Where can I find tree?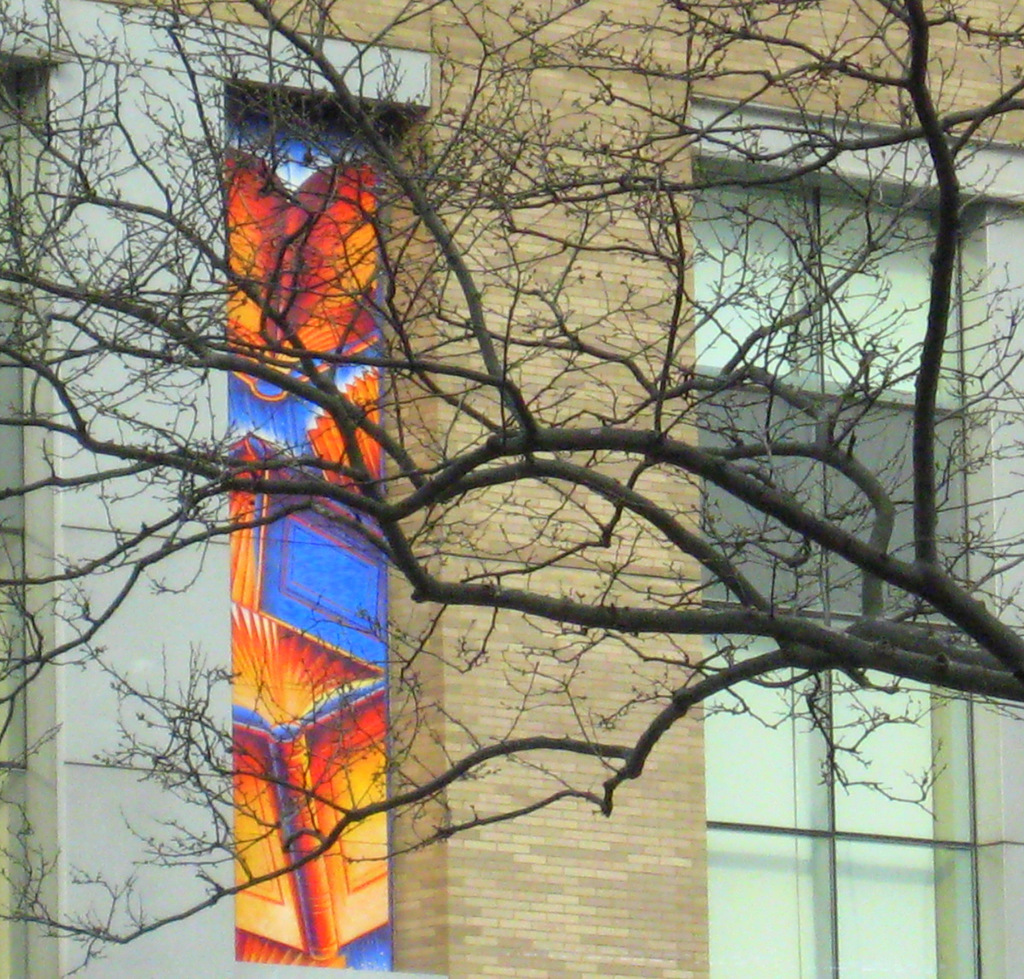
You can find it at l=47, t=0, r=1023, b=978.
